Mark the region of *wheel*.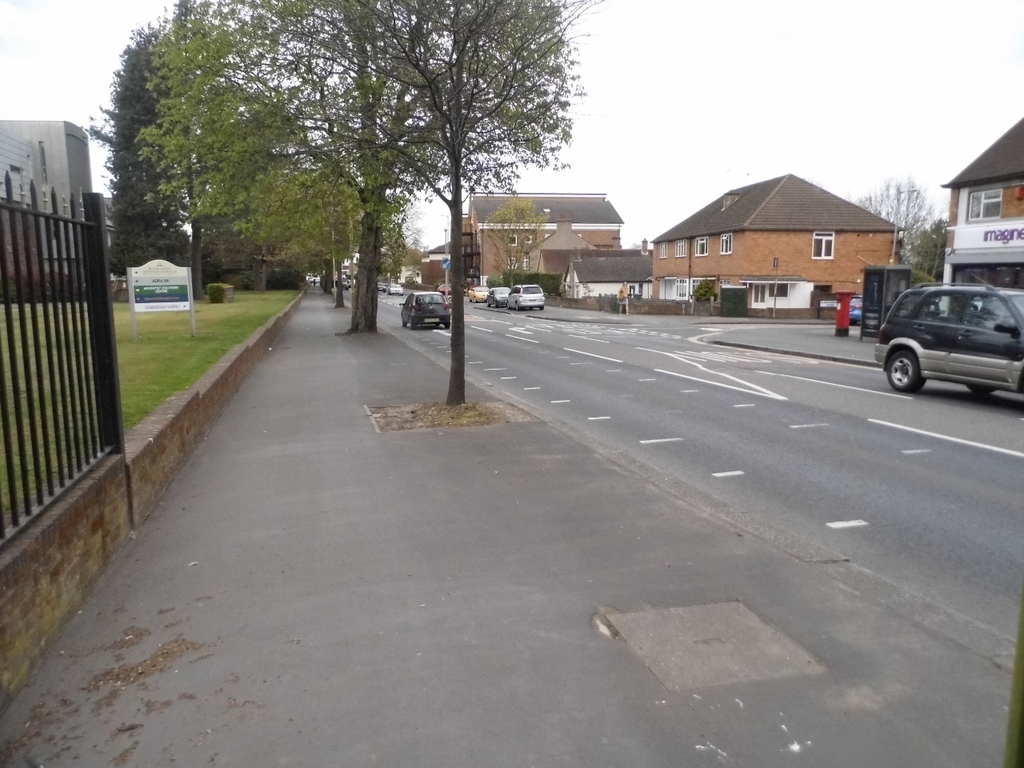
Region: 516 302 520 309.
